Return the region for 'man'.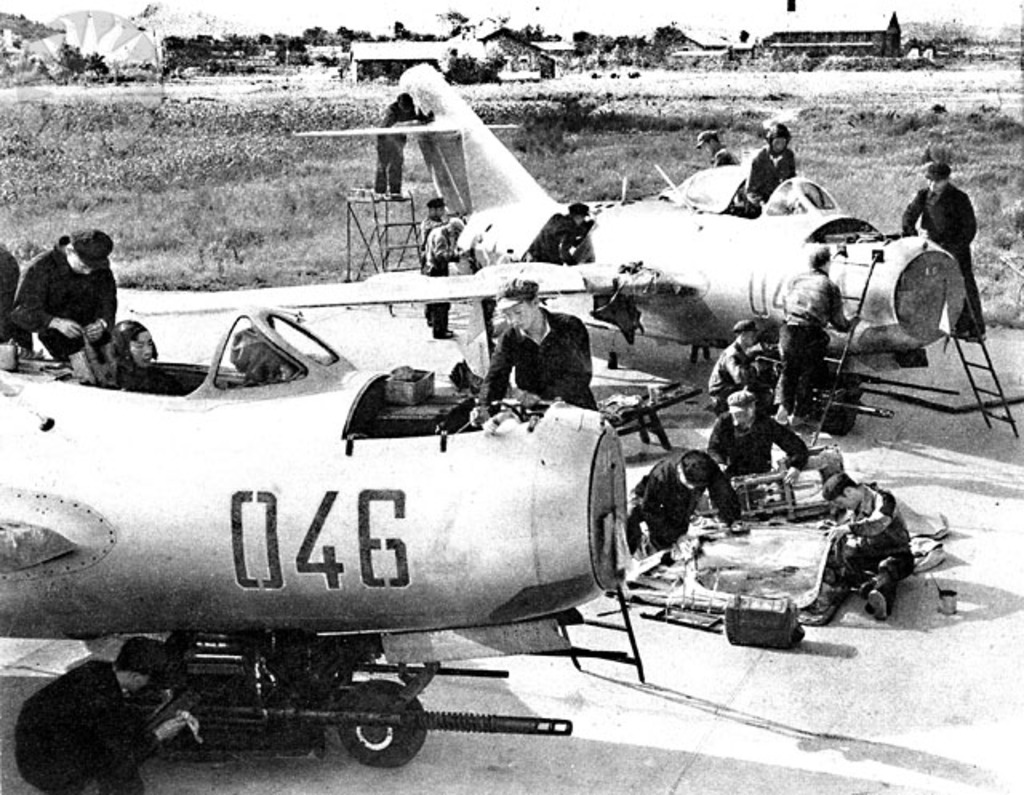
<region>373, 91, 432, 194</region>.
